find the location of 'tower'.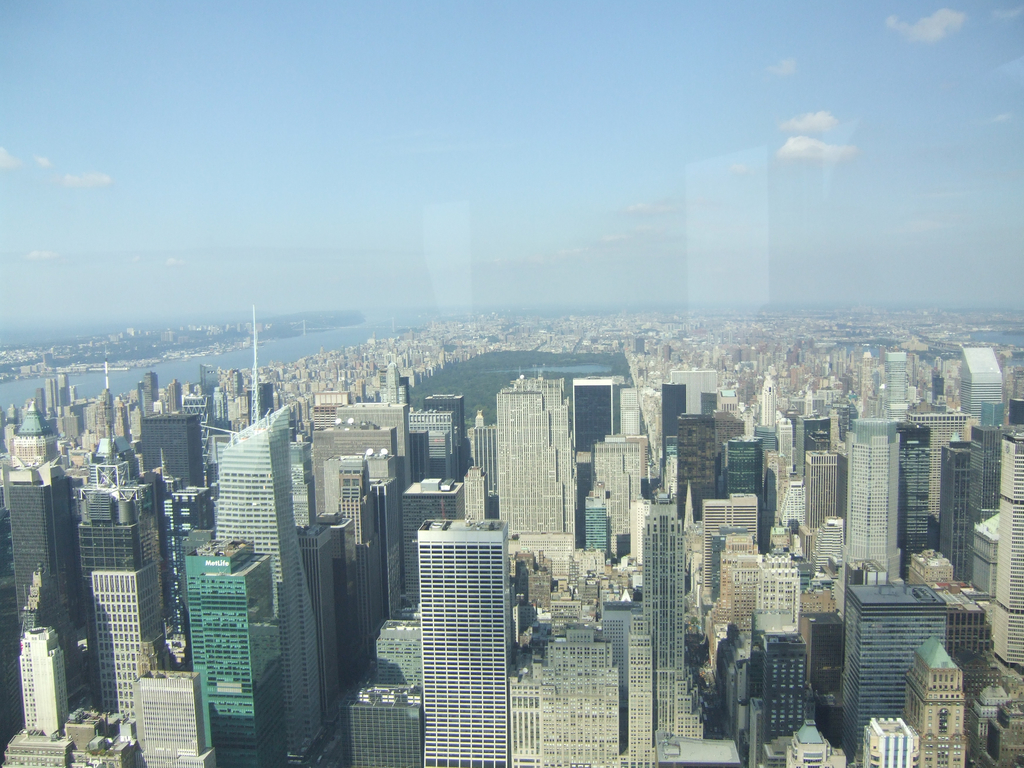
Location: region(701, 495, 758, 646).
